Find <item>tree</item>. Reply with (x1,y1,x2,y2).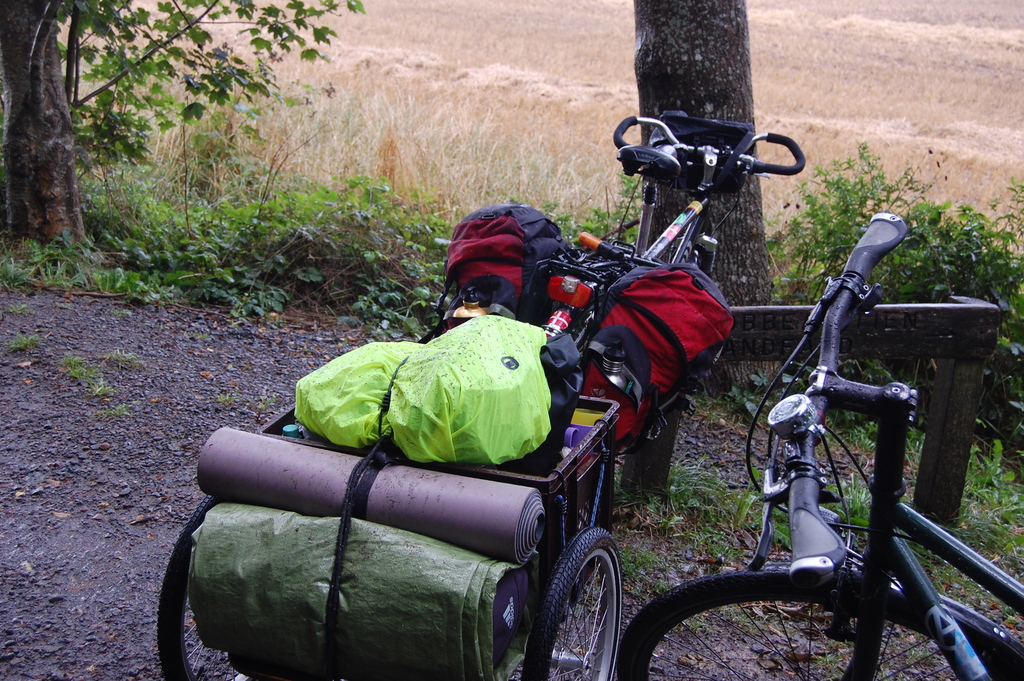
(628,0,762,390).
